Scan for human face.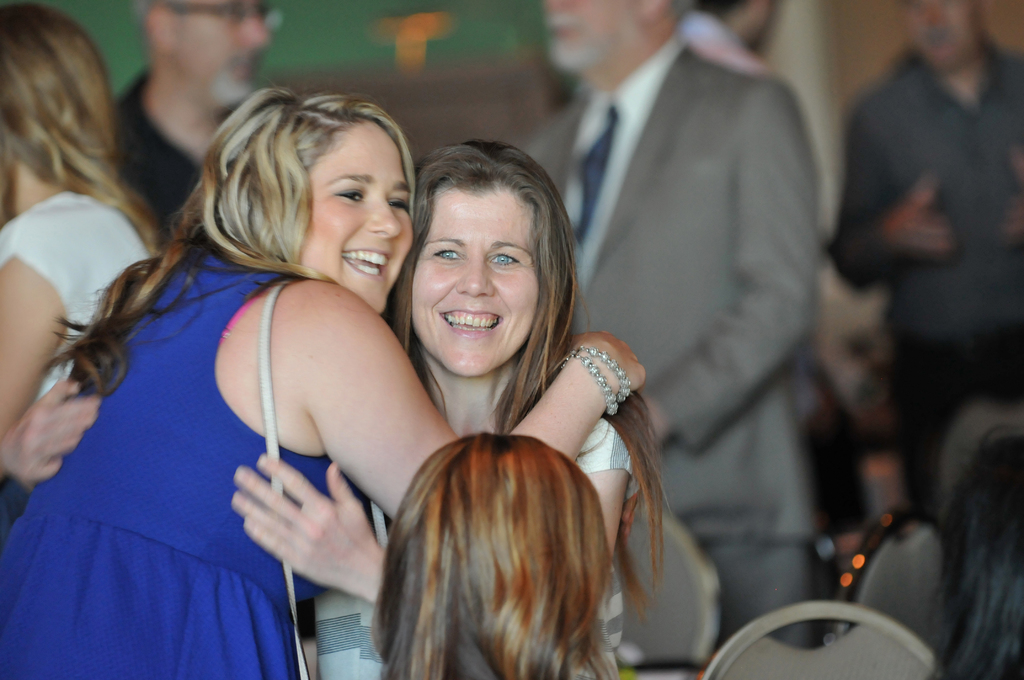
Scan result: 554 0 623 60.
